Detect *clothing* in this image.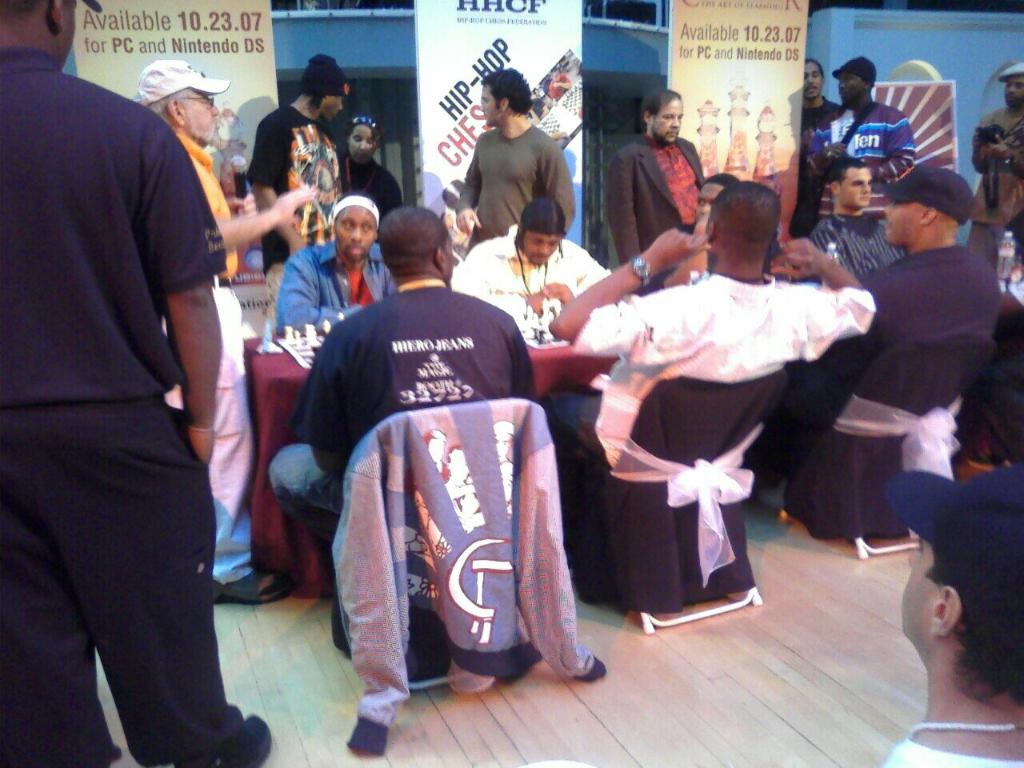
Detection: 886, 462, 1023, 566.
